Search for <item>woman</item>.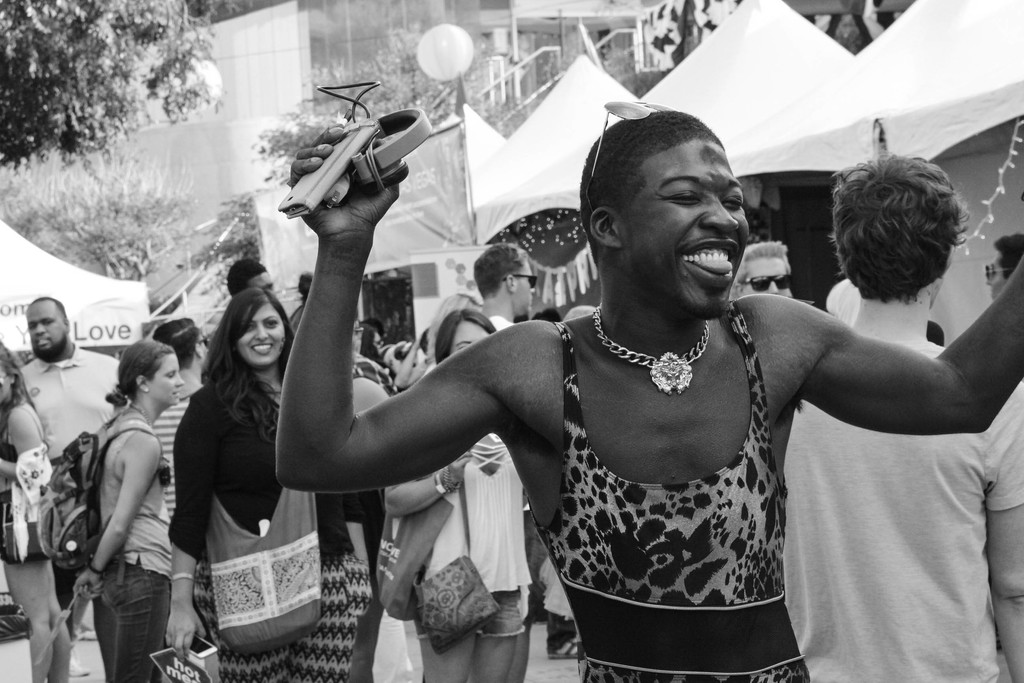
Found at left=379, top=304, right=535, bottom=682.
